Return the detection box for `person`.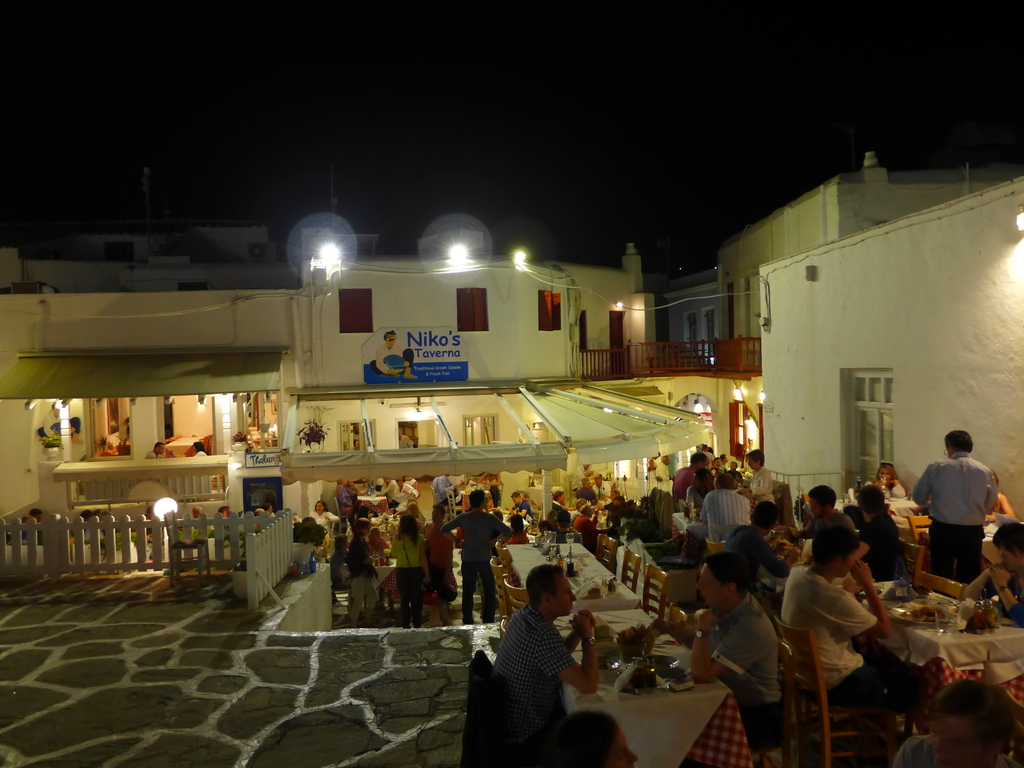
bbox=[438, 487, 514, 622].
